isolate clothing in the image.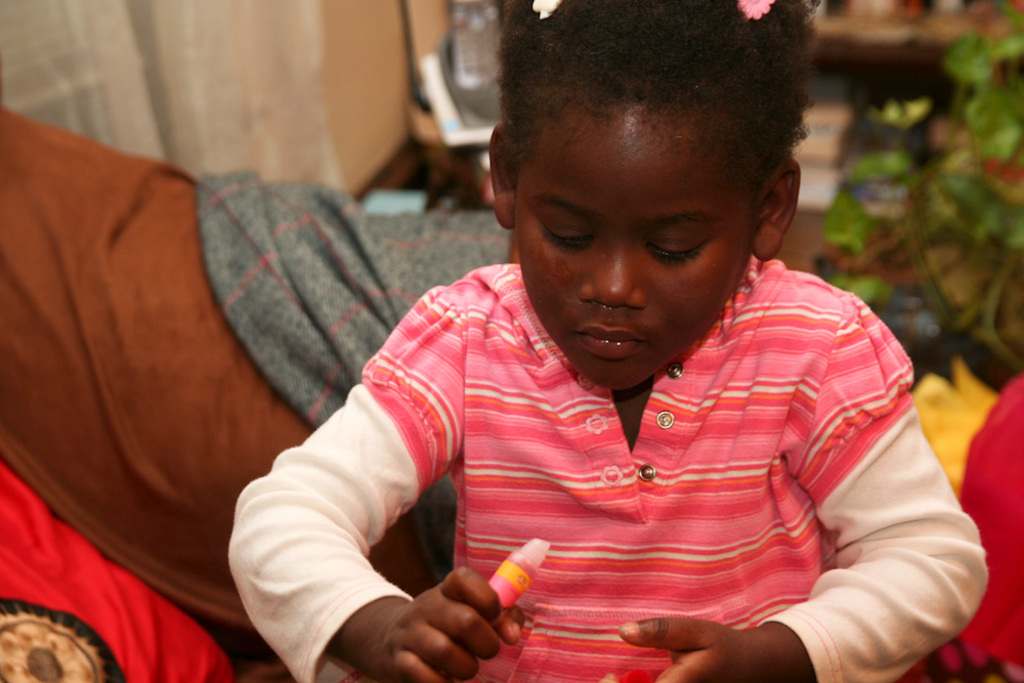
Isolated region: pyautogui.locateOnScreen(195, 165, 498, 423).
